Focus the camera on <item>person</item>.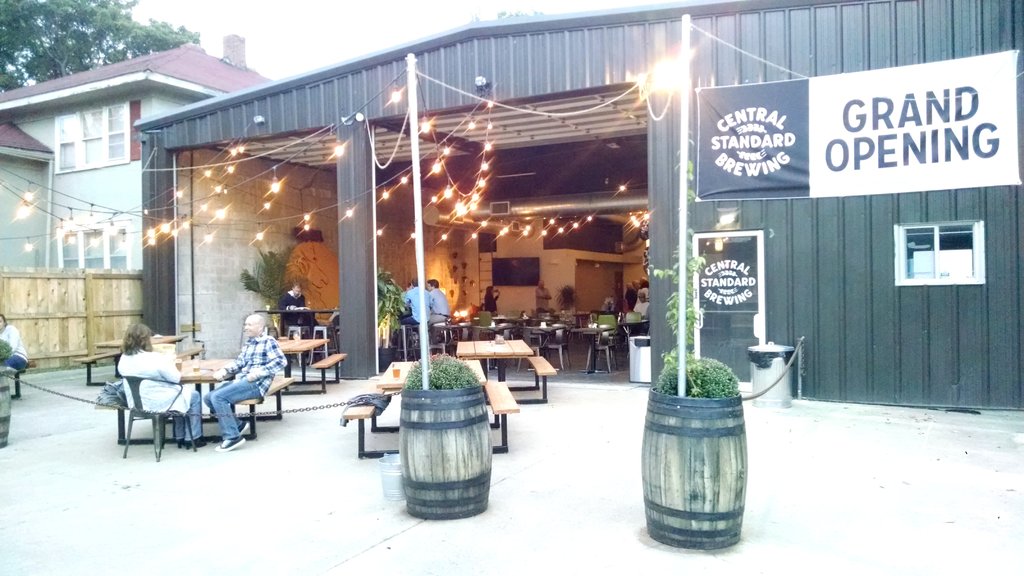
Focus region: [x1=0, y1=310, x2=30, y2=398].
